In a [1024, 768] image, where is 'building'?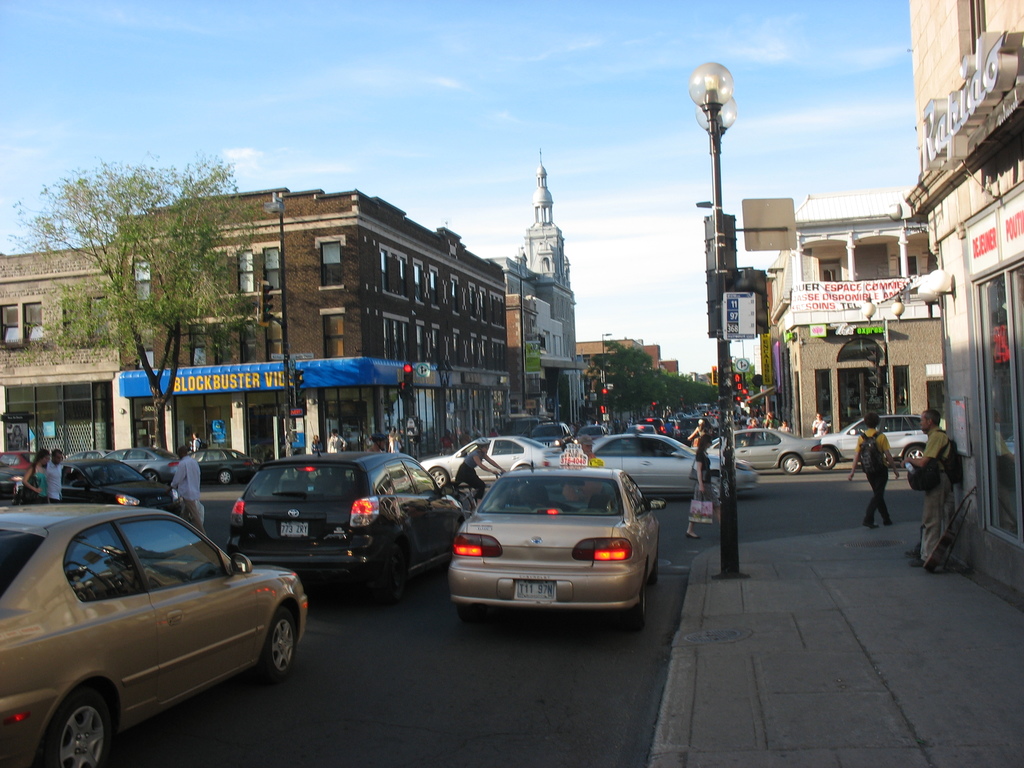
select_region(508, 147, 586, 445).
